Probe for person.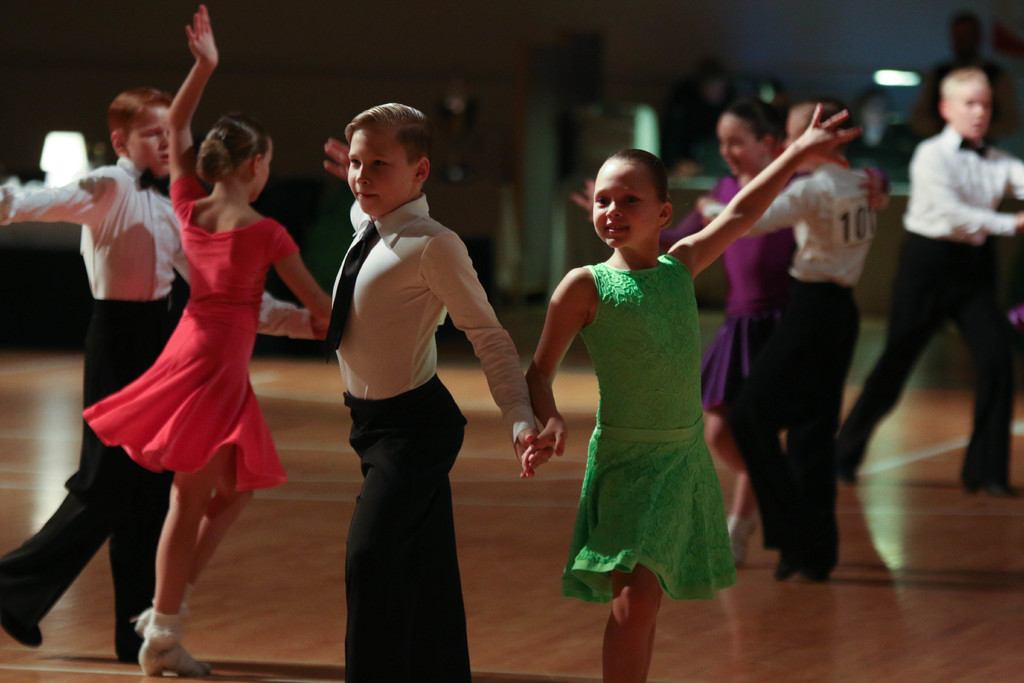
Probe result: l=513, t=97, r=865, b=682.
